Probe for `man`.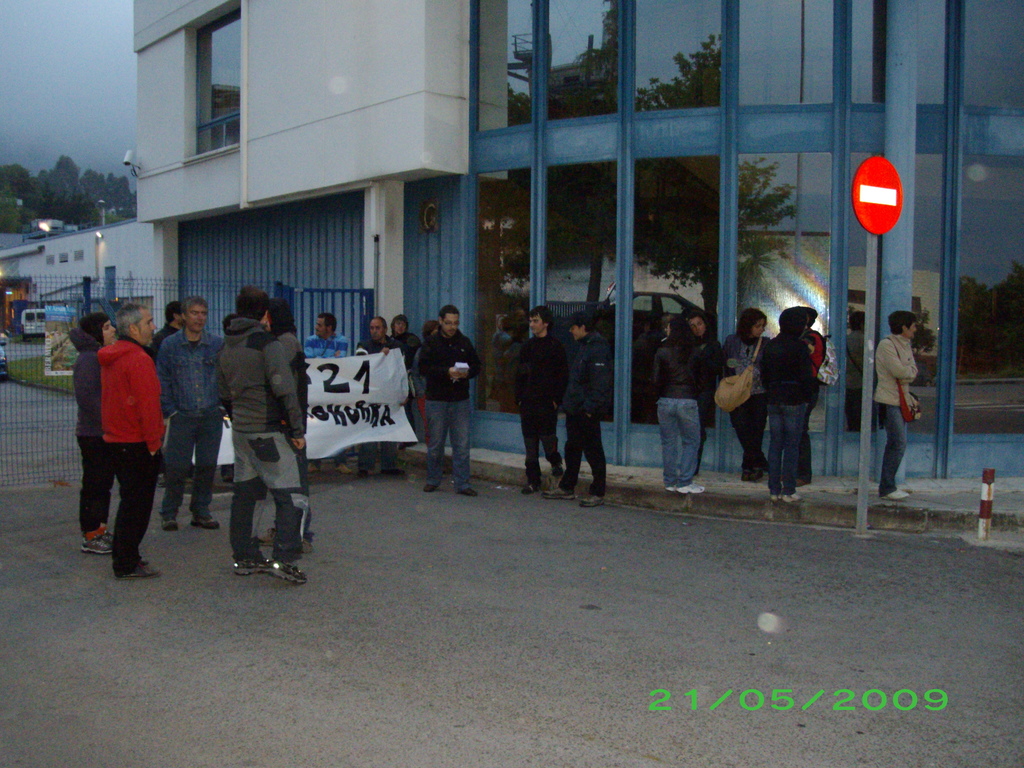
Probe result: x1=63, y1=298, x2=162, y2=577.
